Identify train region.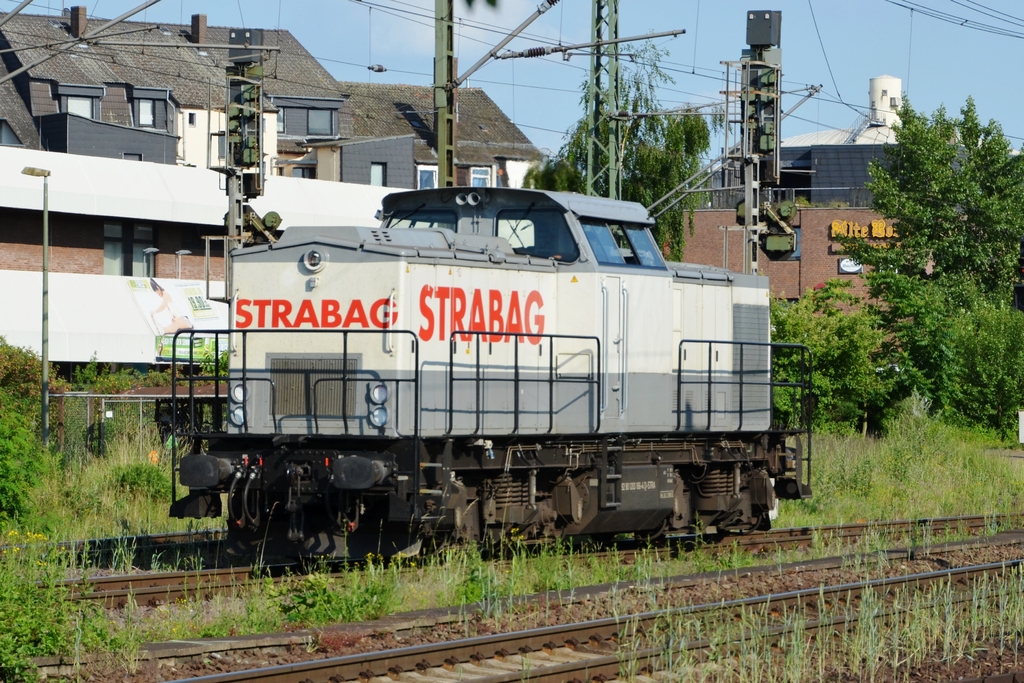
Region: x1=156 y1=183 x2=813 y2=559.
